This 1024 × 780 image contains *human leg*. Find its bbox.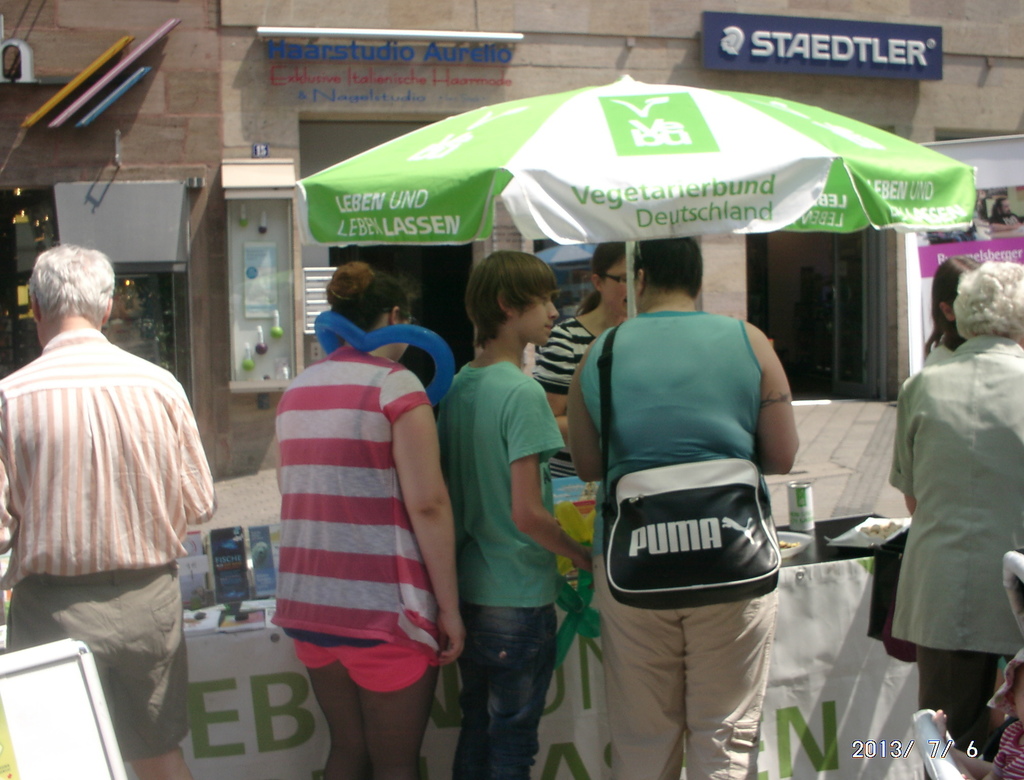
[left=604, top=553, right=687, bottom=779].
